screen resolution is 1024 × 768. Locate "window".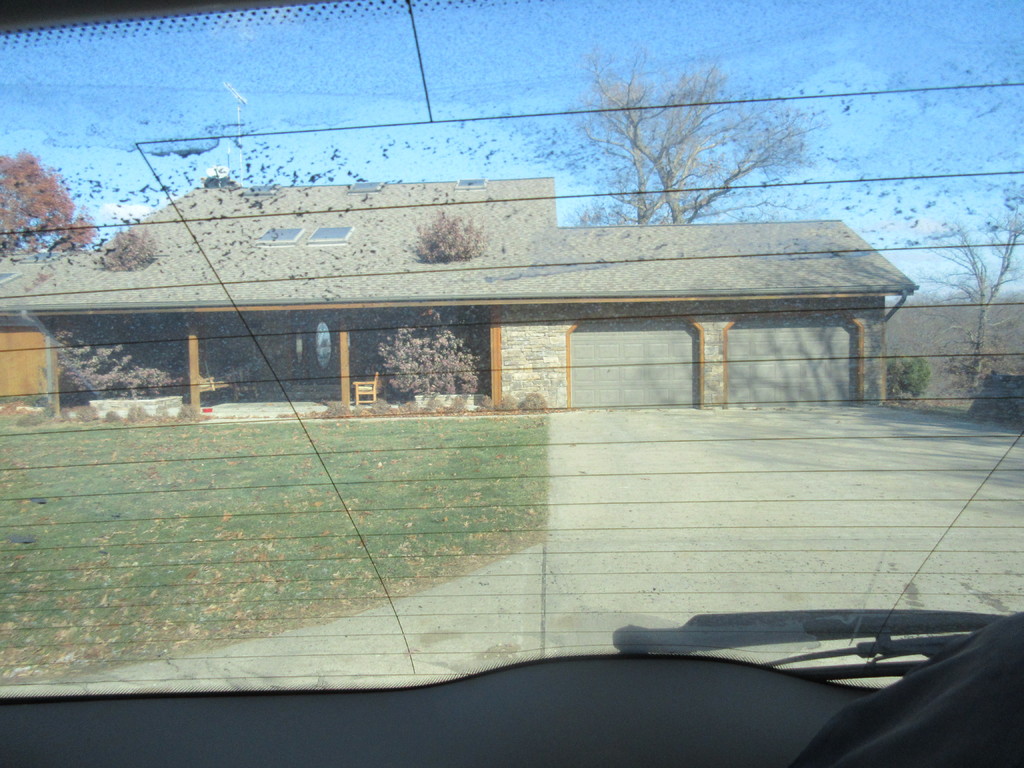
[307,225,349,243].
